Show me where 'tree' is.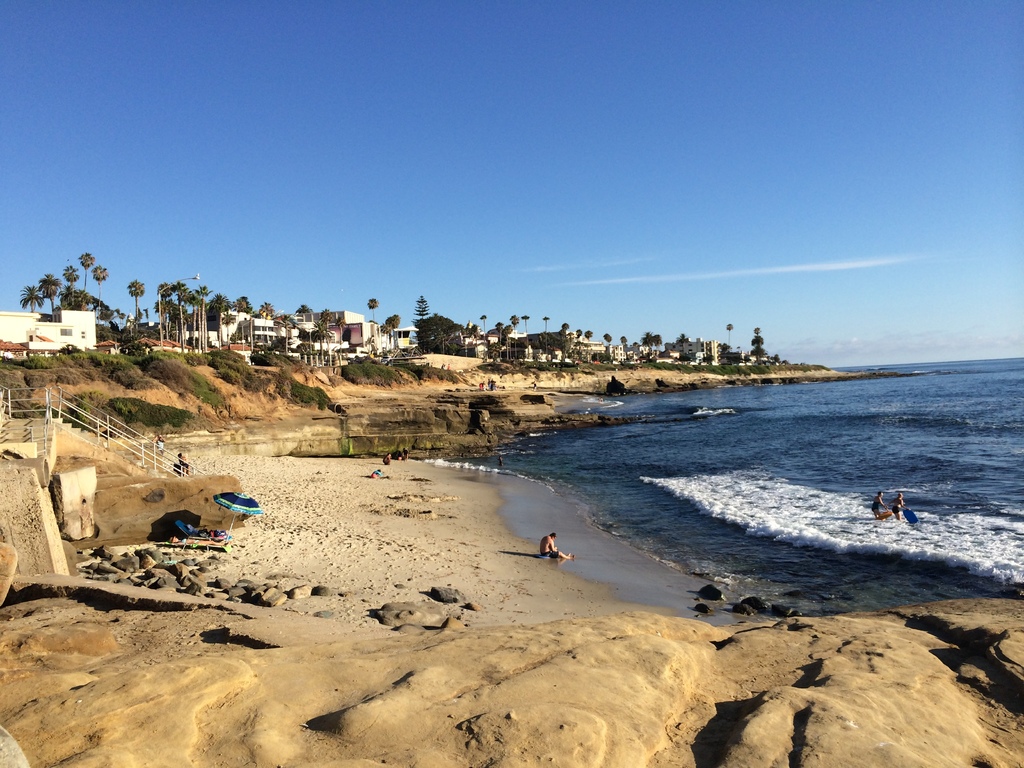
'tree' is at box(279, 312, 298, 355).
